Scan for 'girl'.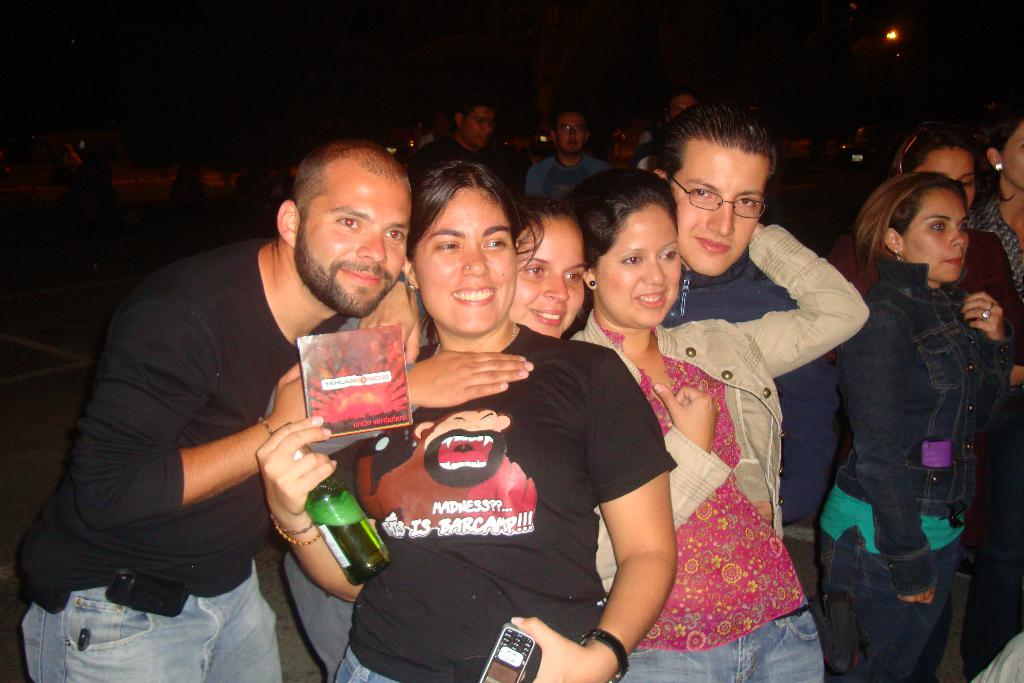
Scan result: [x1=586, y1=158, x2=865, y2=682].
